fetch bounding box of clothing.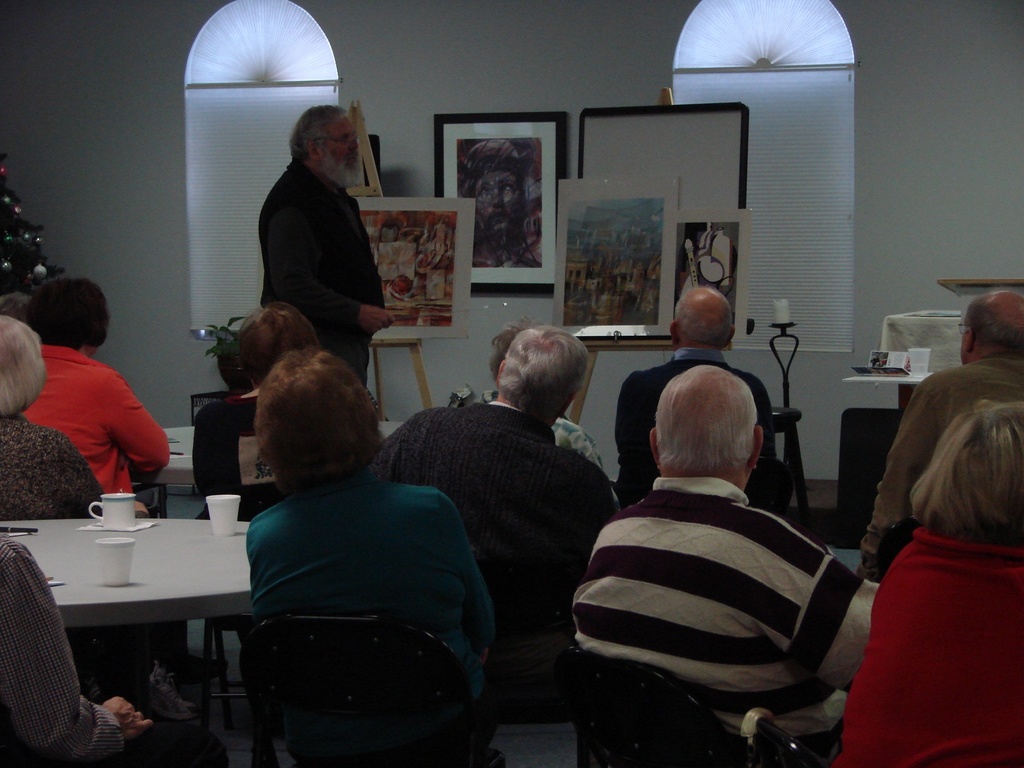
Bbox: <box>449,392,601,479</box>.
